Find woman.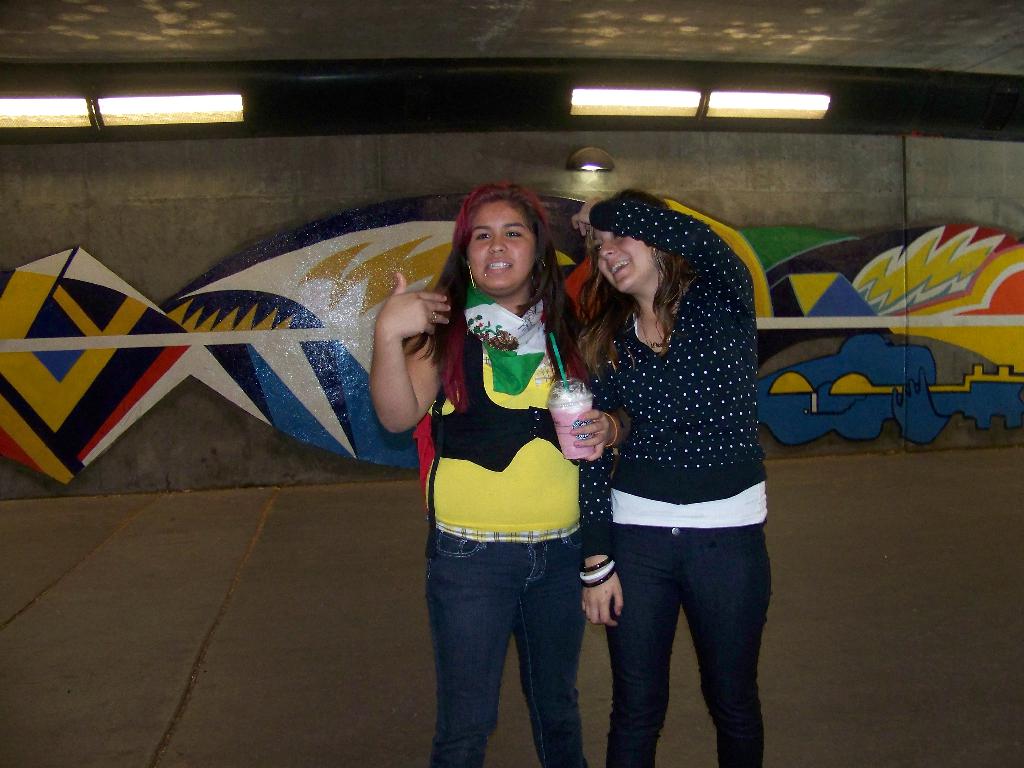
crop(552, 173, 787, 763).
